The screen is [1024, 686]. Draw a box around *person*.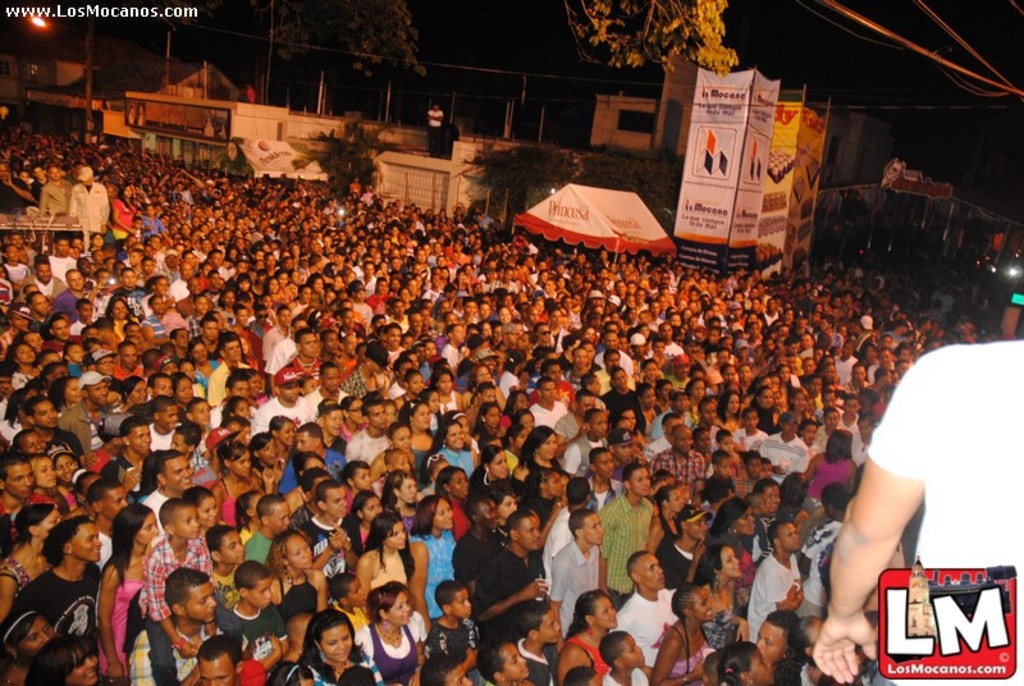
crop(815, 337, 1023, 685).
